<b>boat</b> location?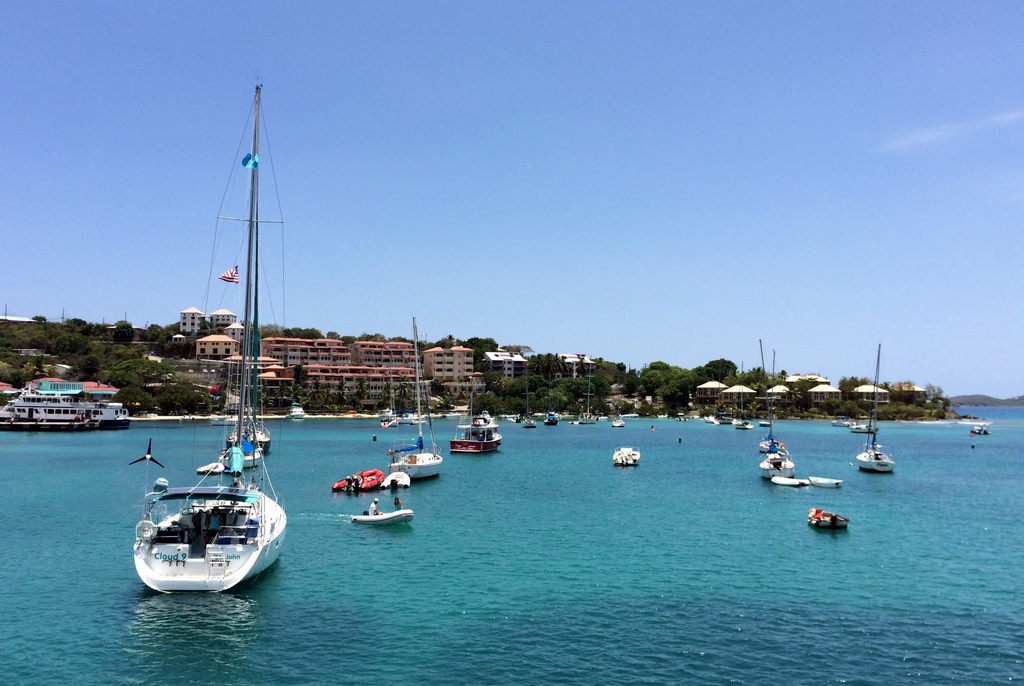
select_region(447, 387, 504, 454)
